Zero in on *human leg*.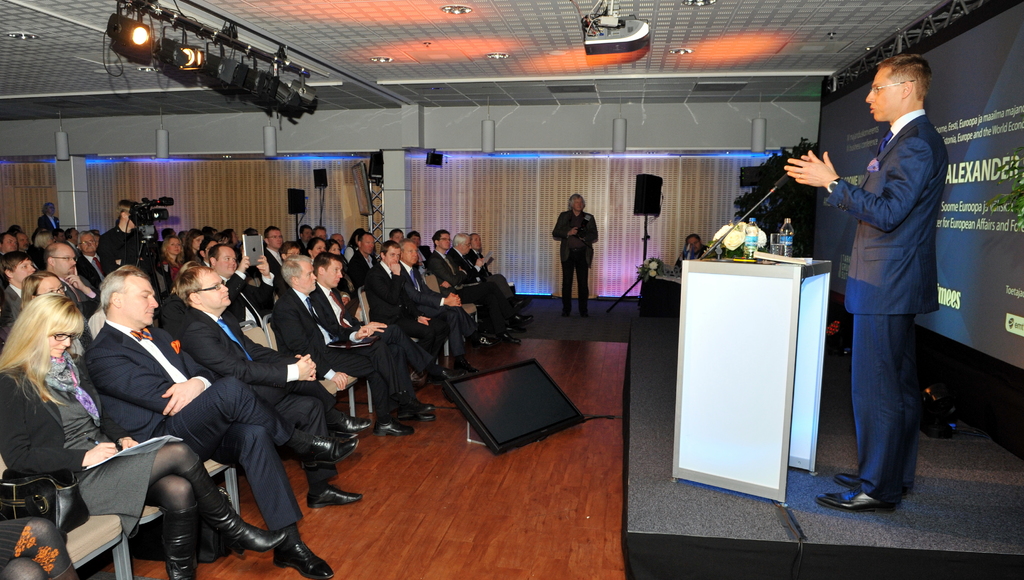
Zeroed in: 428:300:489:373.
